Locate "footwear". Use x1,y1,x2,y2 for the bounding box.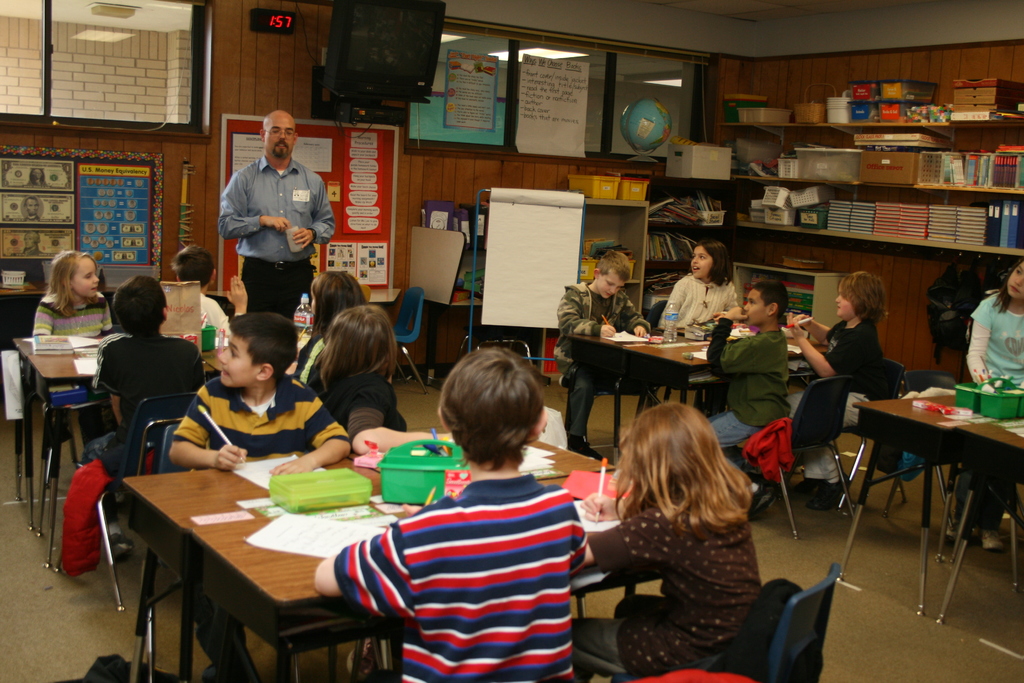
107,530,133,556.
